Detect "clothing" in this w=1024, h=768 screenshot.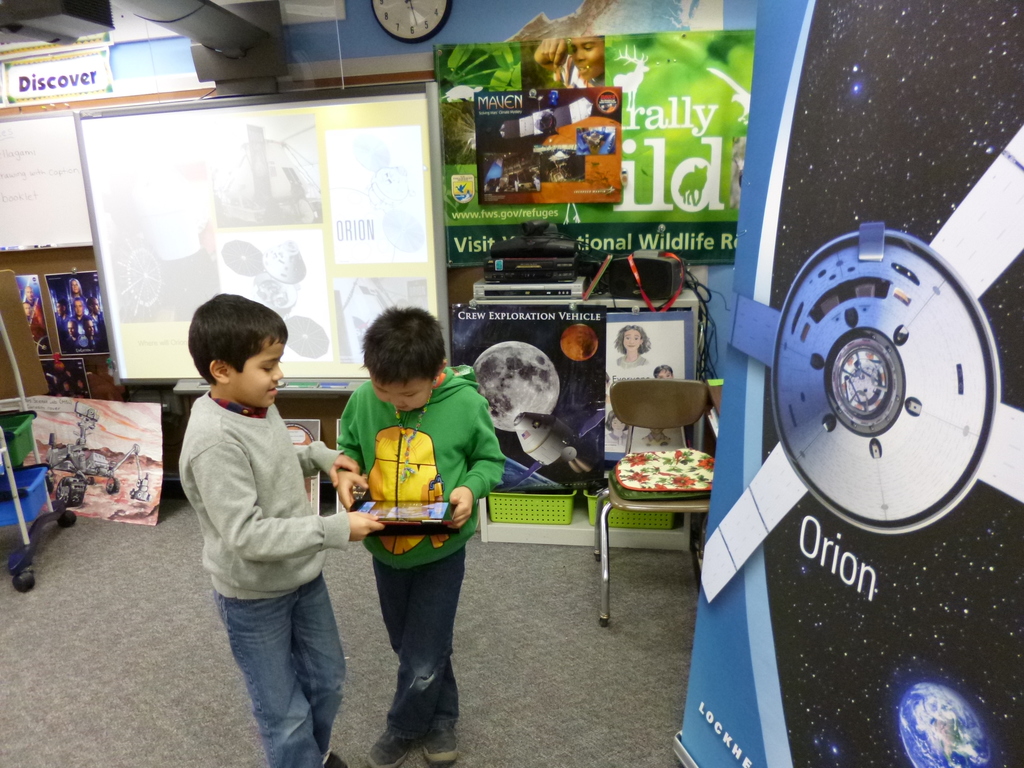
Detection: <region>334, 365, 510, 726</region>.
